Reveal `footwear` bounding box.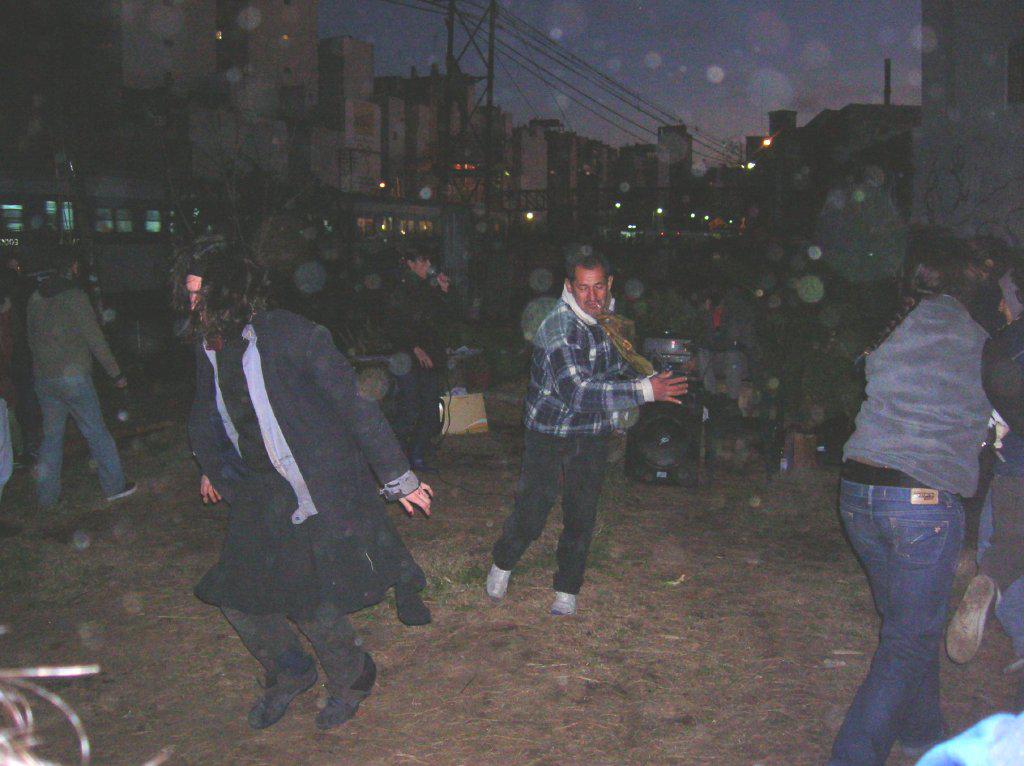
Revealed: [left=488, top=561, right=516, bottom=600].
